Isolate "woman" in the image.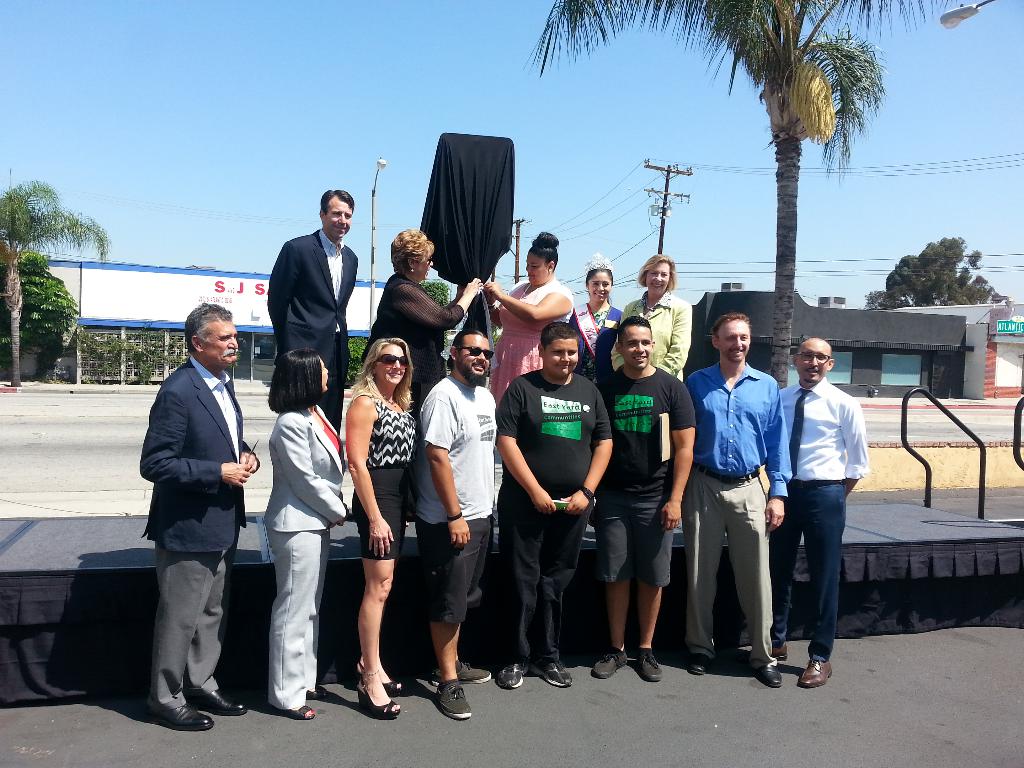
Isolated region: bbox=(234, 318, 371, 718).
